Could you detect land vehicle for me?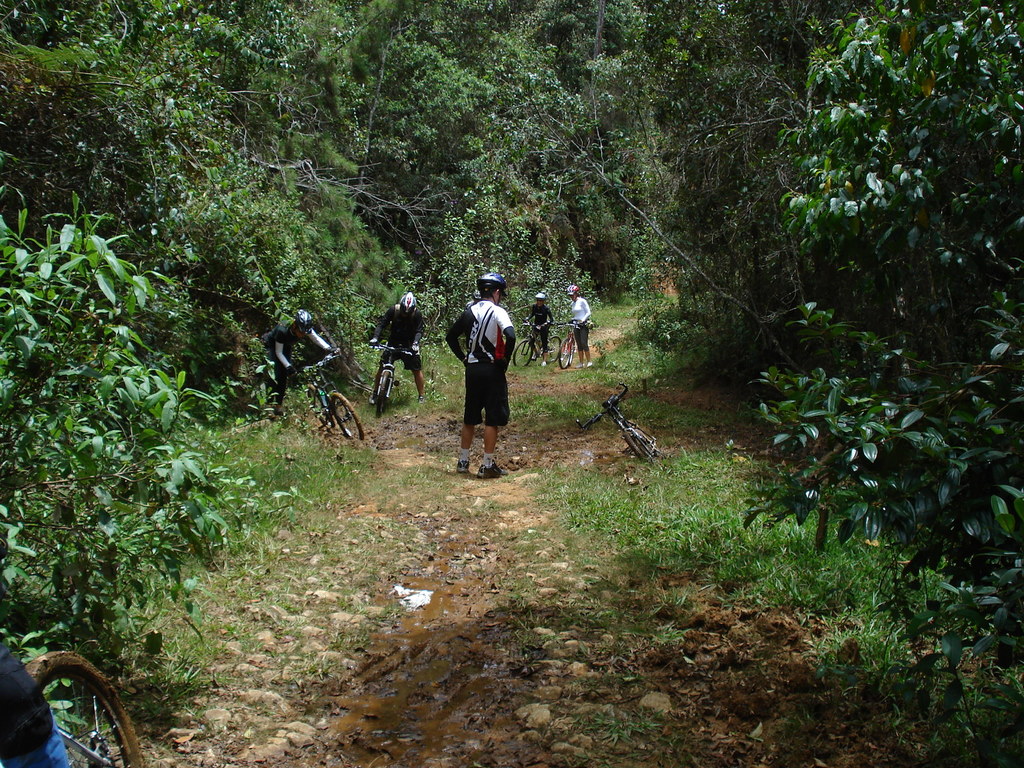
Detection result: box(285, 349, 364, 440).
